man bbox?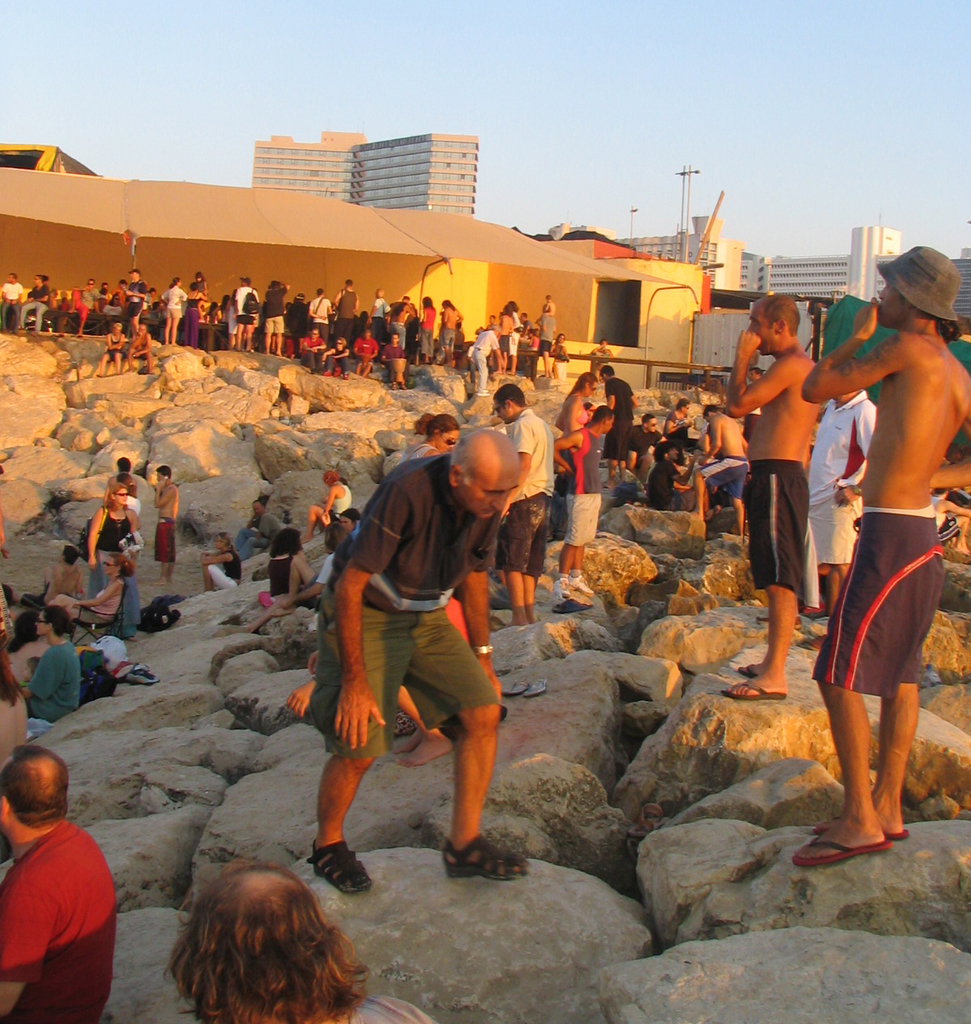
154 461 180 584
